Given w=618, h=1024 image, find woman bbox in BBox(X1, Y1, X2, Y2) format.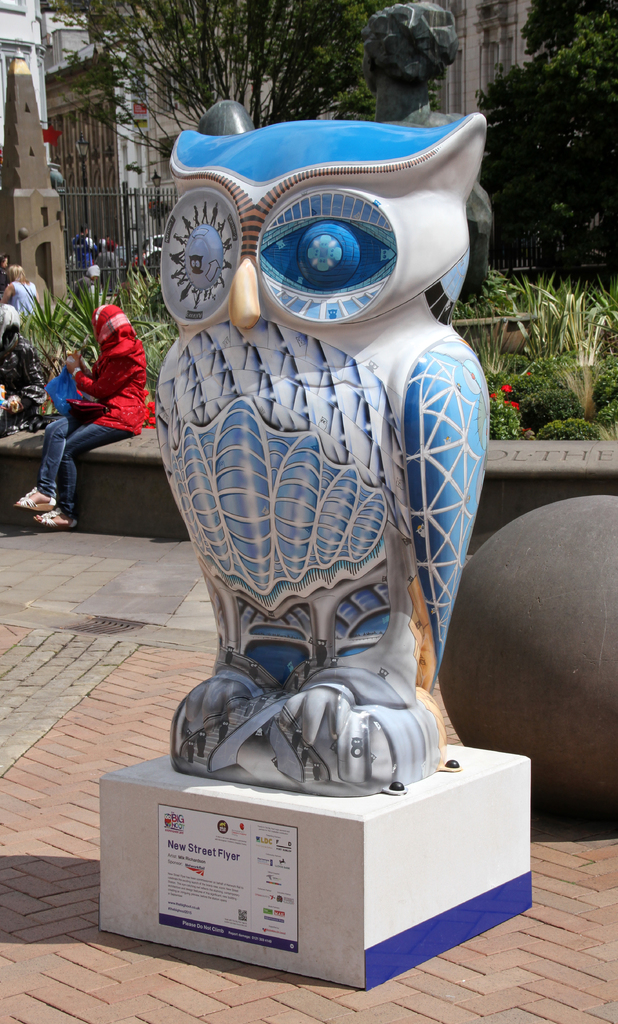
BBox(14, 303, 145, 526).
